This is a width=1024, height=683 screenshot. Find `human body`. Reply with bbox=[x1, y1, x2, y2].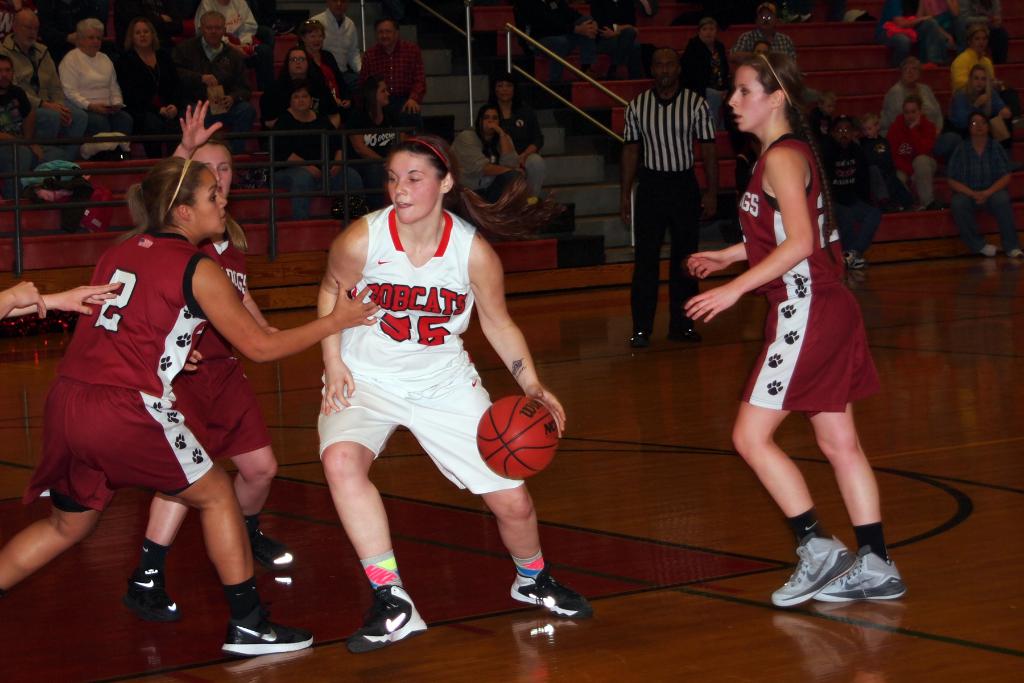
bbox=[0, 155, 380, 655].
